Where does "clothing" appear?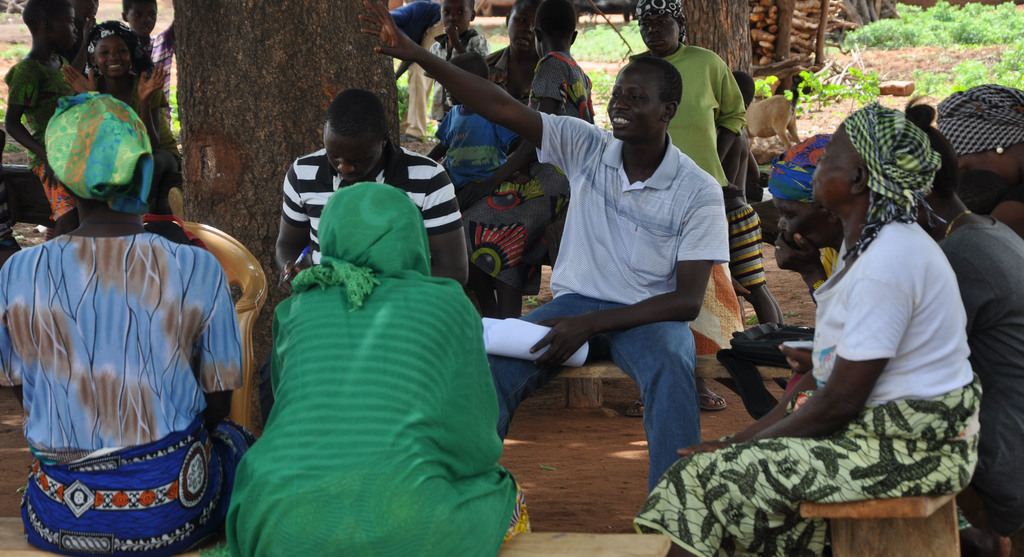
Appears at bbox(520, 53, 593, 128).
